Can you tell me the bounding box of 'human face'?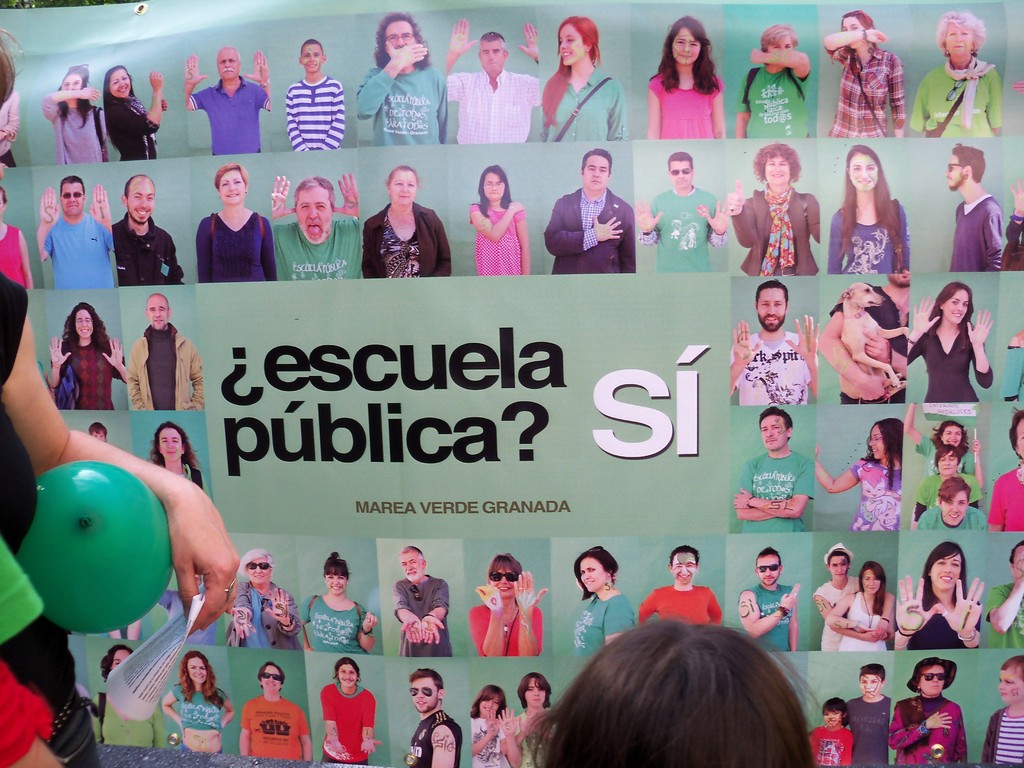
154 296 170 328.
